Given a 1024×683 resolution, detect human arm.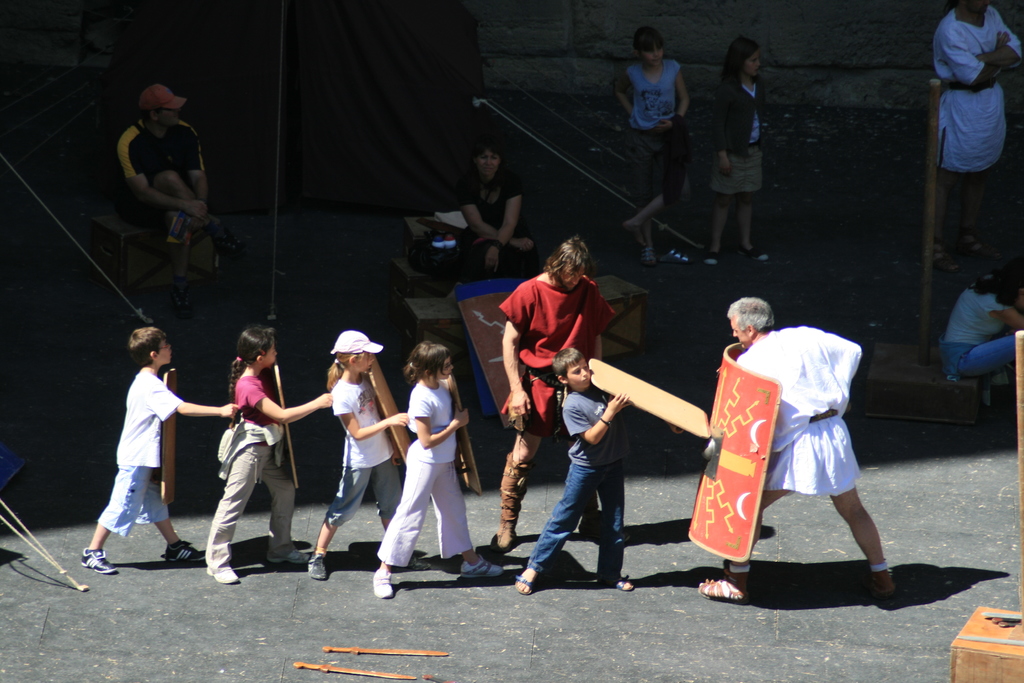
(372,397,401,467).
